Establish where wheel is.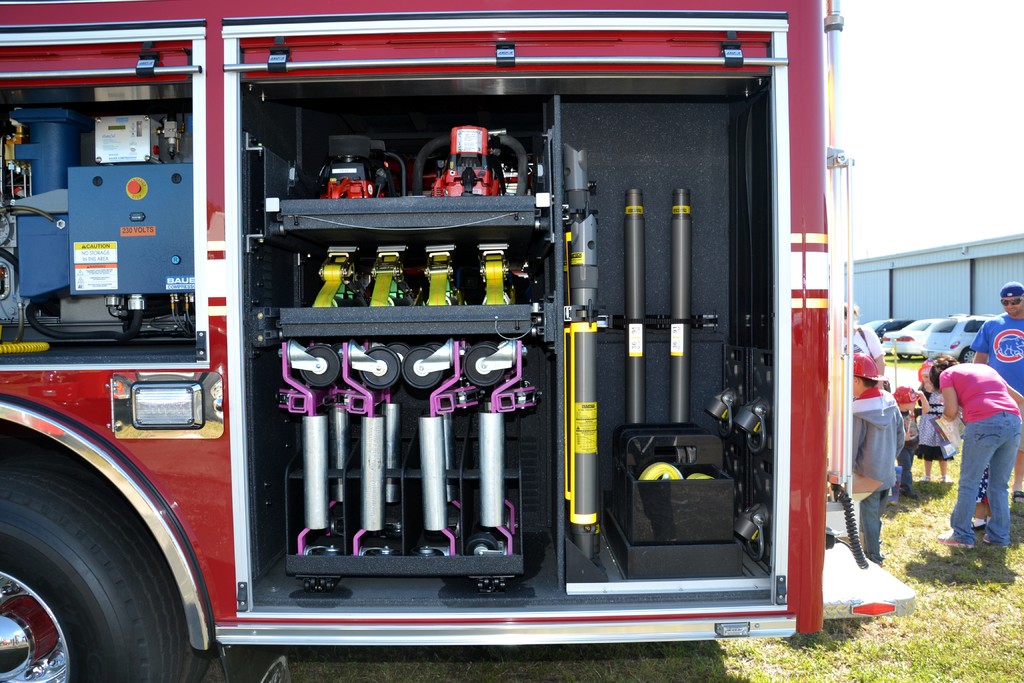
Established at <bbox>960, 345, 976, 366</bbox>.
